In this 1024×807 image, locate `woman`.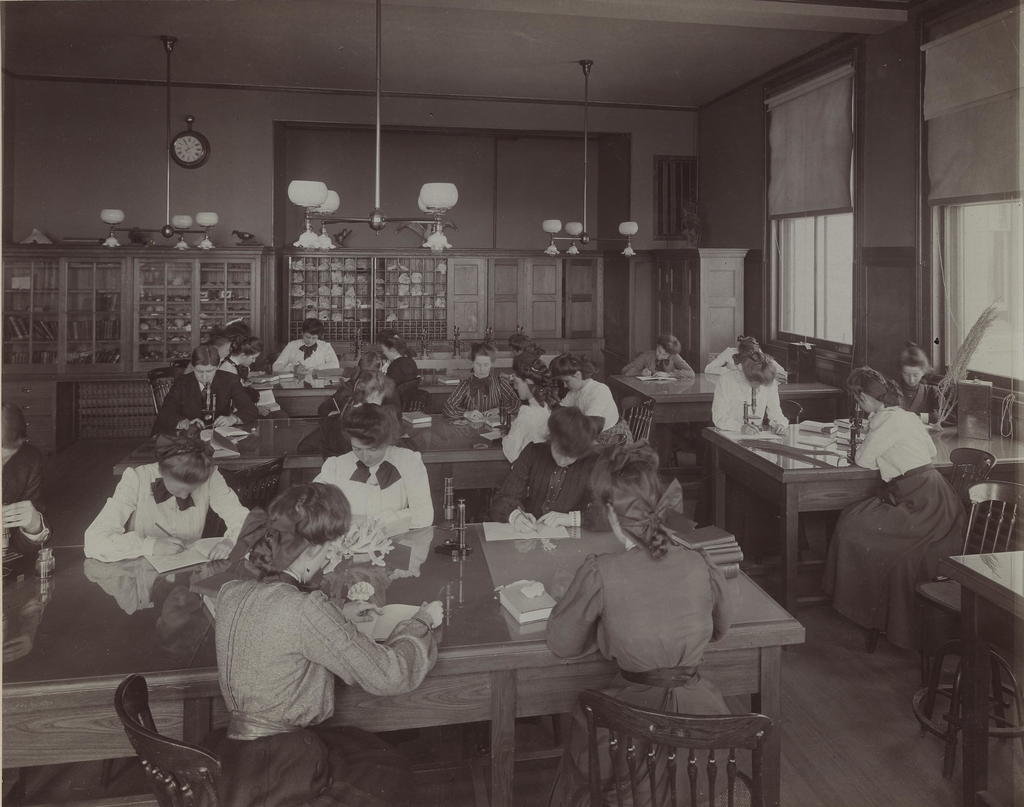
Bounding box: (704,327,787,370).
